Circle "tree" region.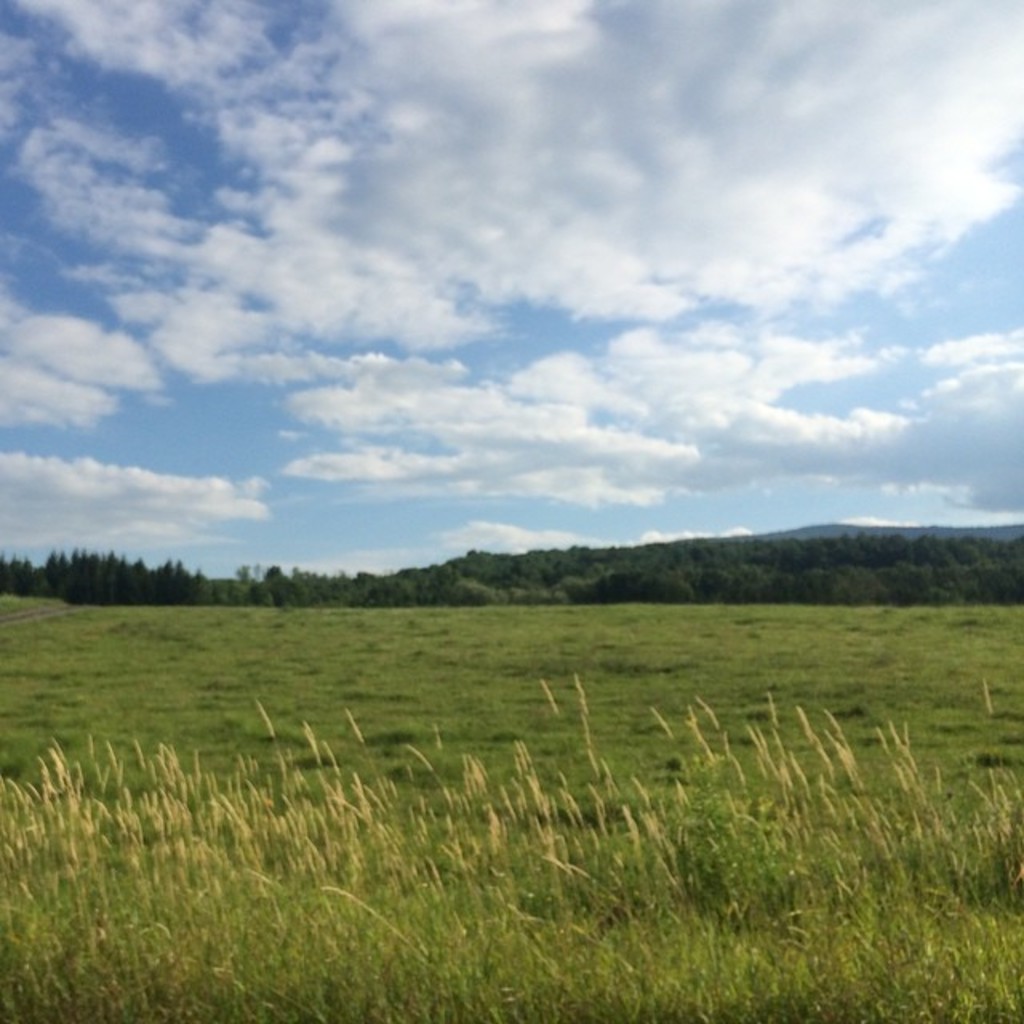
Region: [915,525,971,565].
